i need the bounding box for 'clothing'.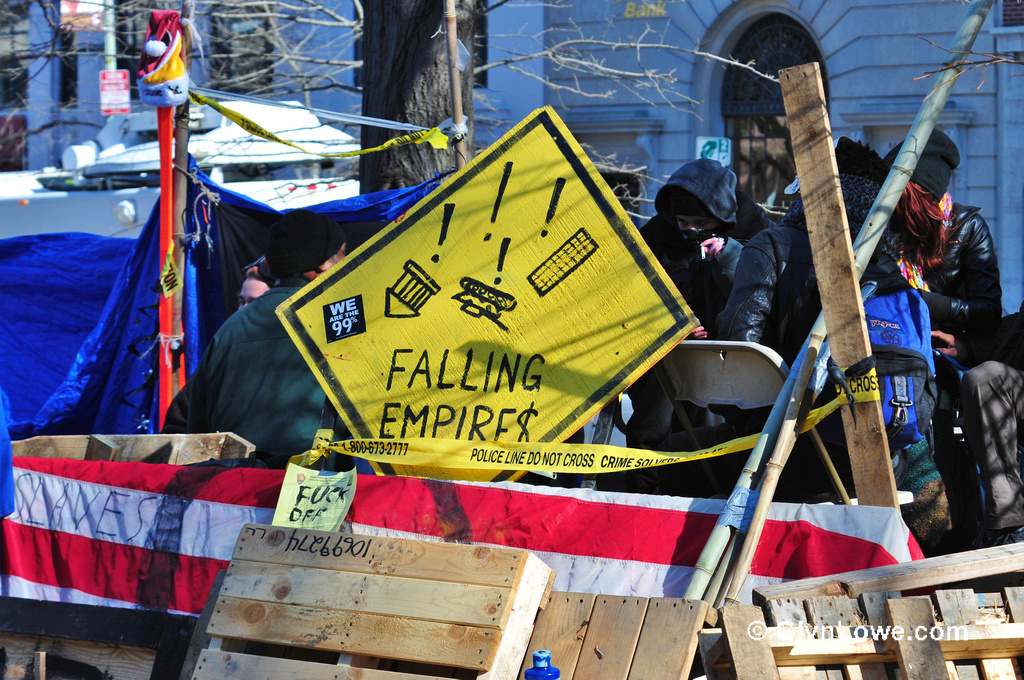
Here it is: [left=159, top=285, right=351, bottom=465].
